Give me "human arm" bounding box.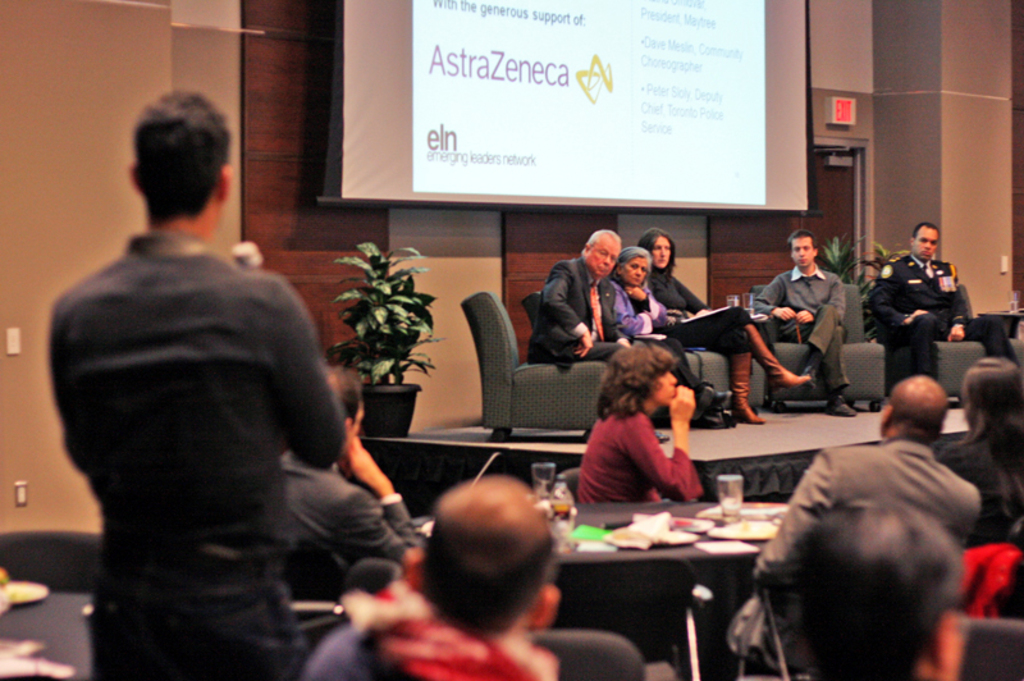
bbox=(538, 264, 596, 357).
